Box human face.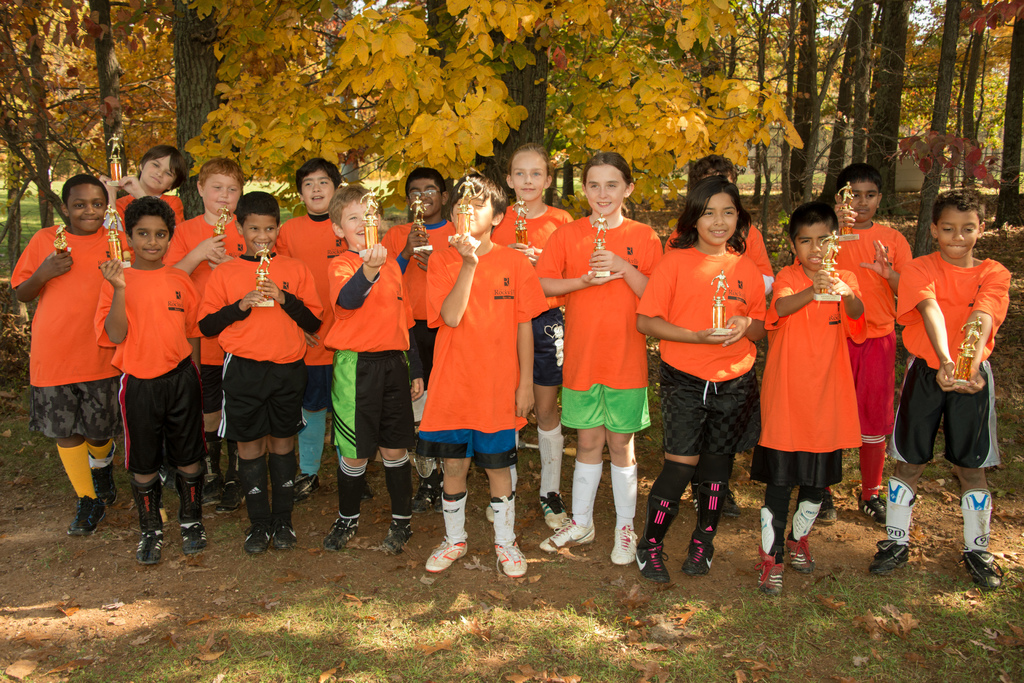
343 201 382 246.
